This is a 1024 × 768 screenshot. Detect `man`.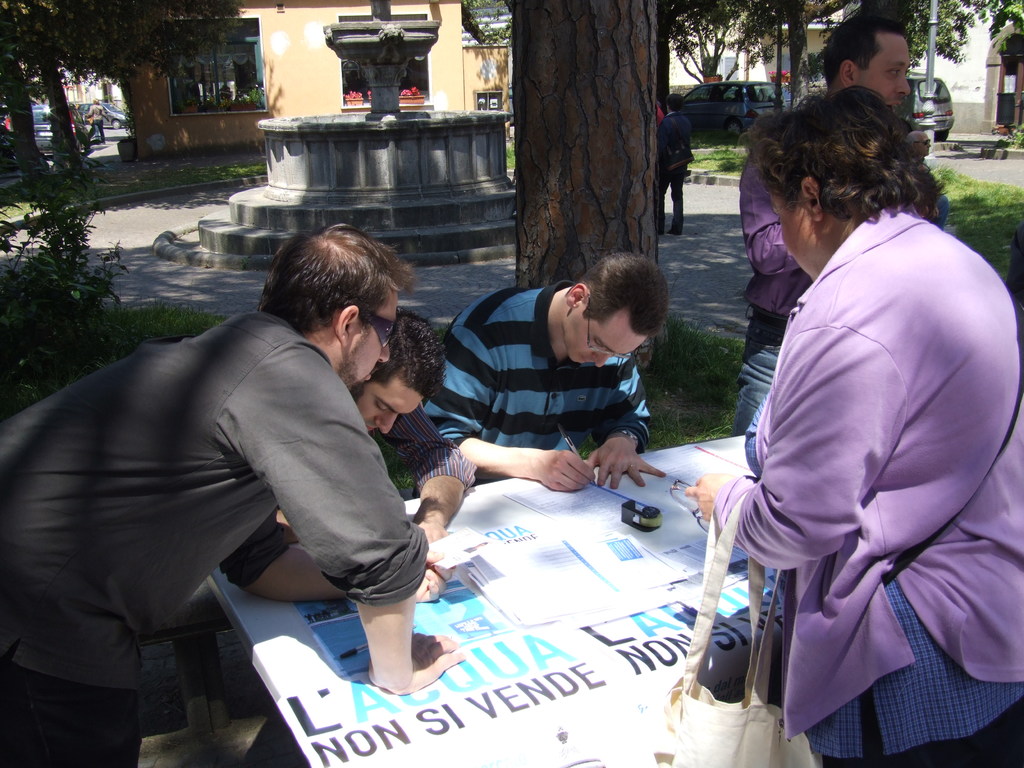
[27, 221, 462, 718].
